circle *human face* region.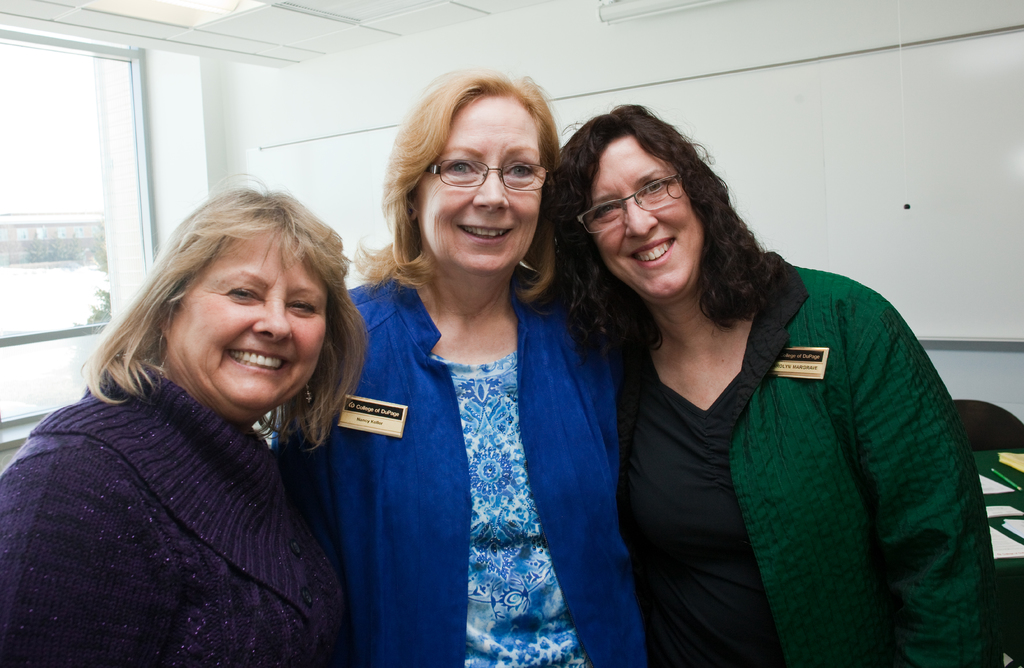
Region: box=[589, 138, 692, 289].
